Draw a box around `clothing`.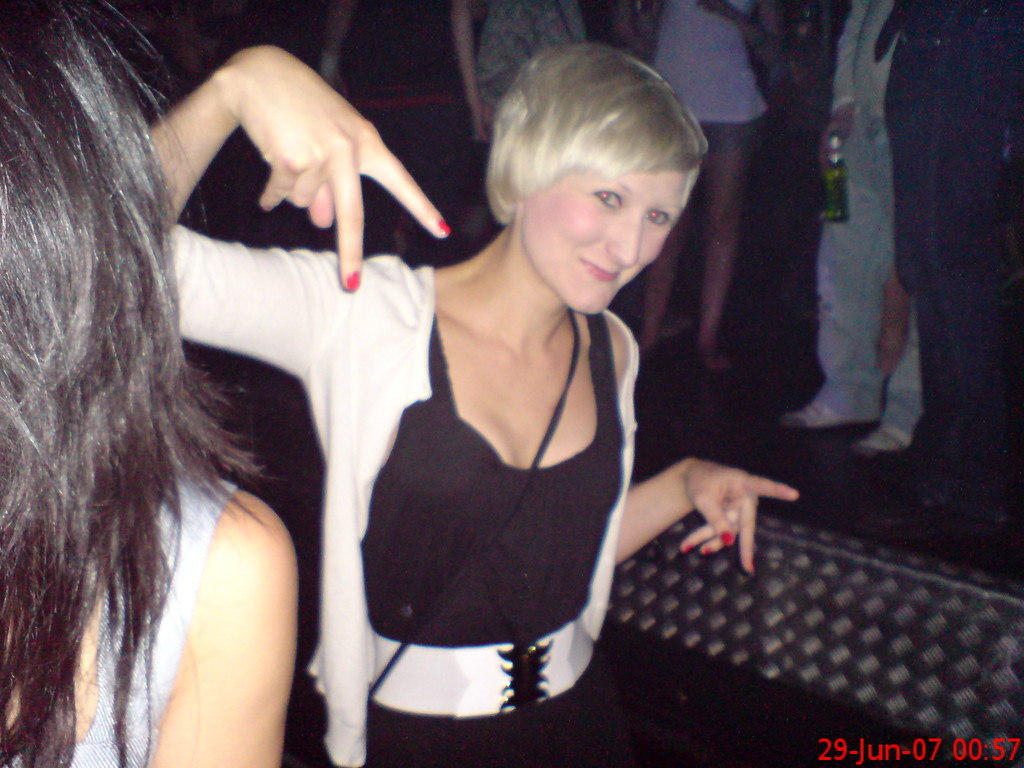
[880,0,1023,504].
